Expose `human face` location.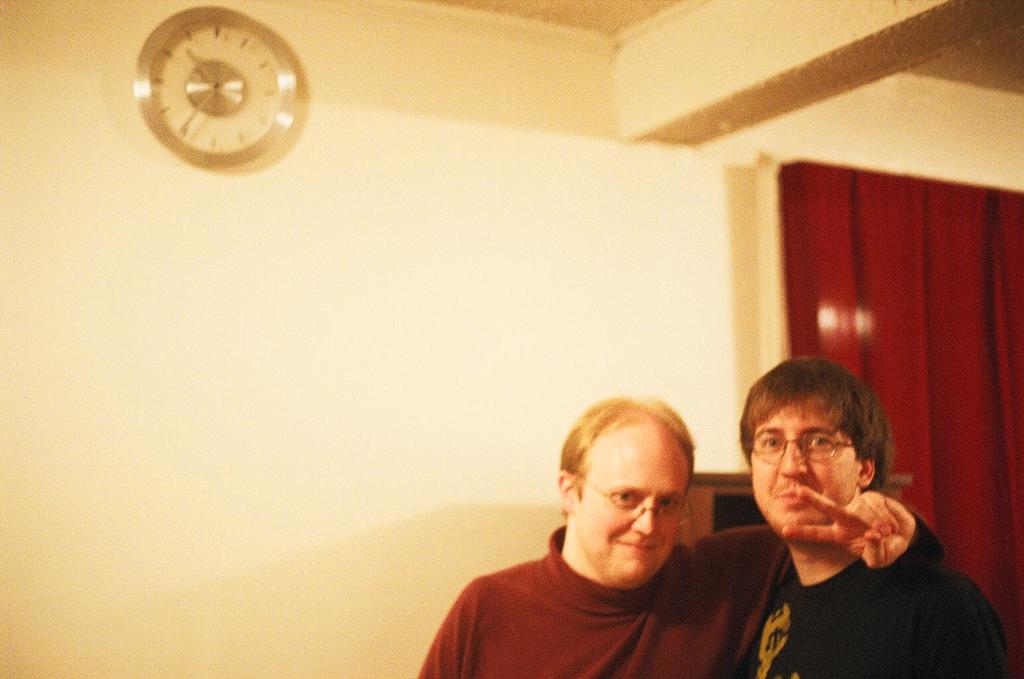
Exposed at bbox=[753, 392, 860, 535].
